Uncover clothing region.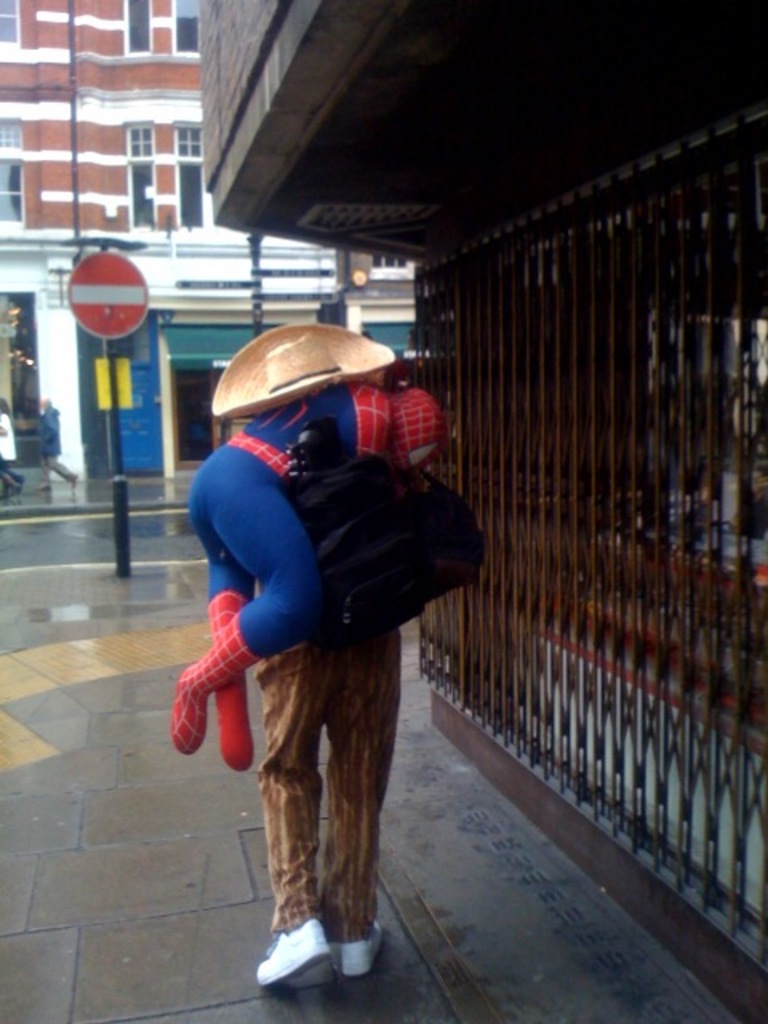
Uncovered: locate(264, 605, 394, 934).
